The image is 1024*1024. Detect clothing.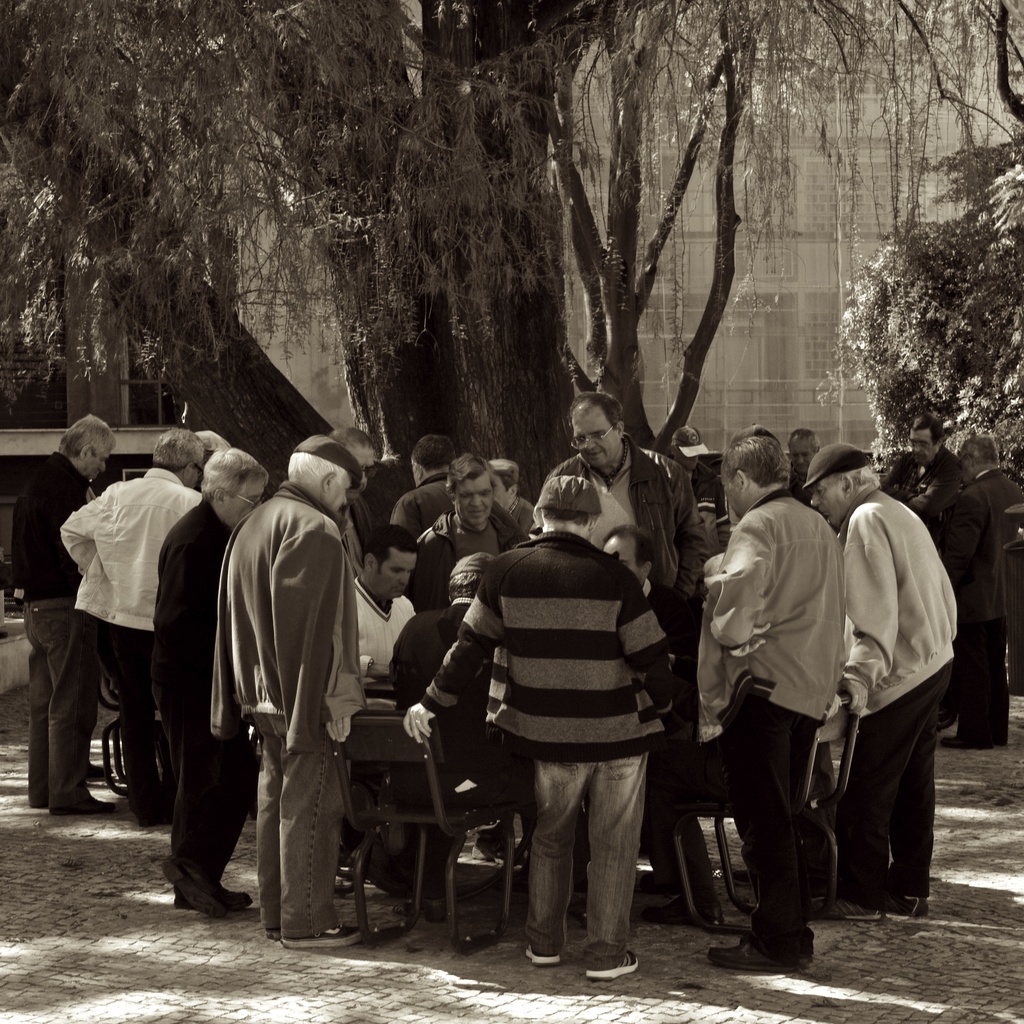
Detection: 415/517/539/607.
